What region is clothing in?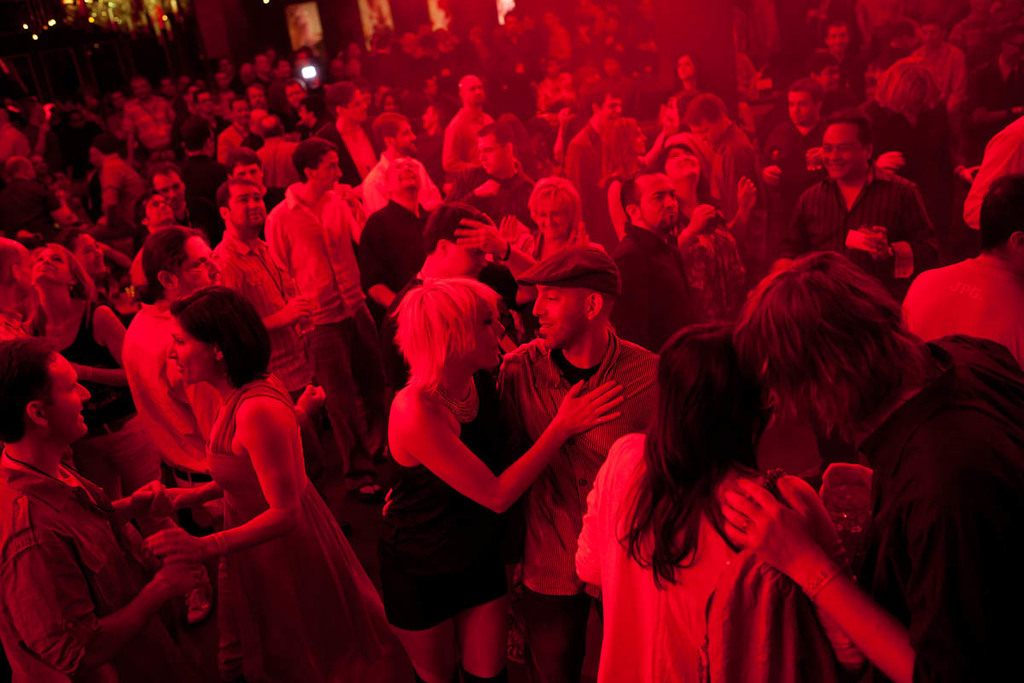
BBox(445, 117, 491, 178).
